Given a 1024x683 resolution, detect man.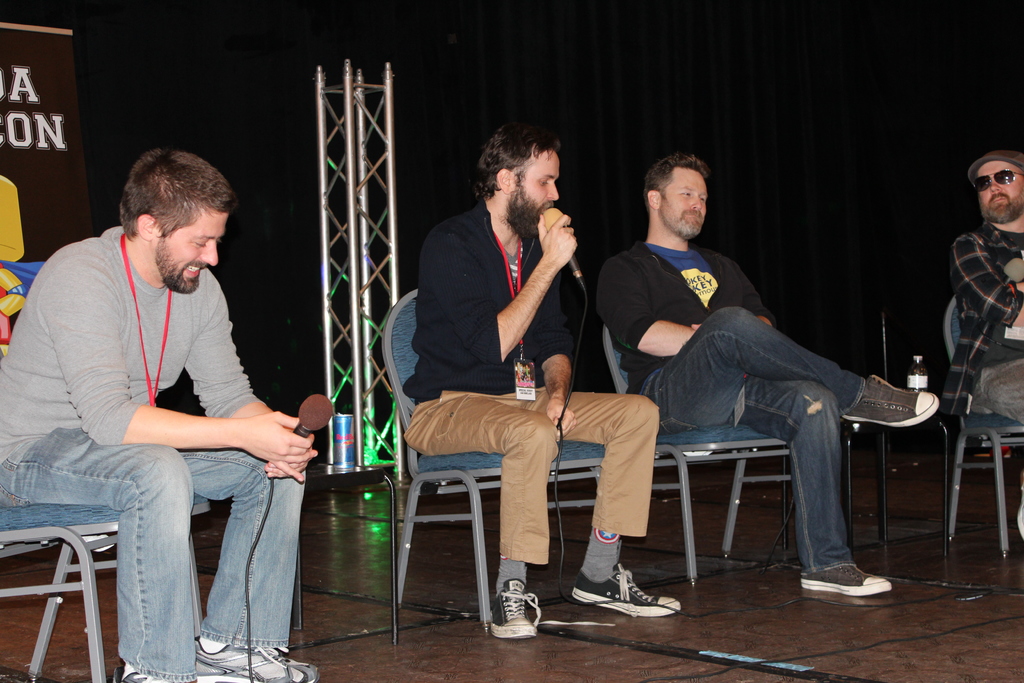
bbox=[403, 124, 681, 641].
